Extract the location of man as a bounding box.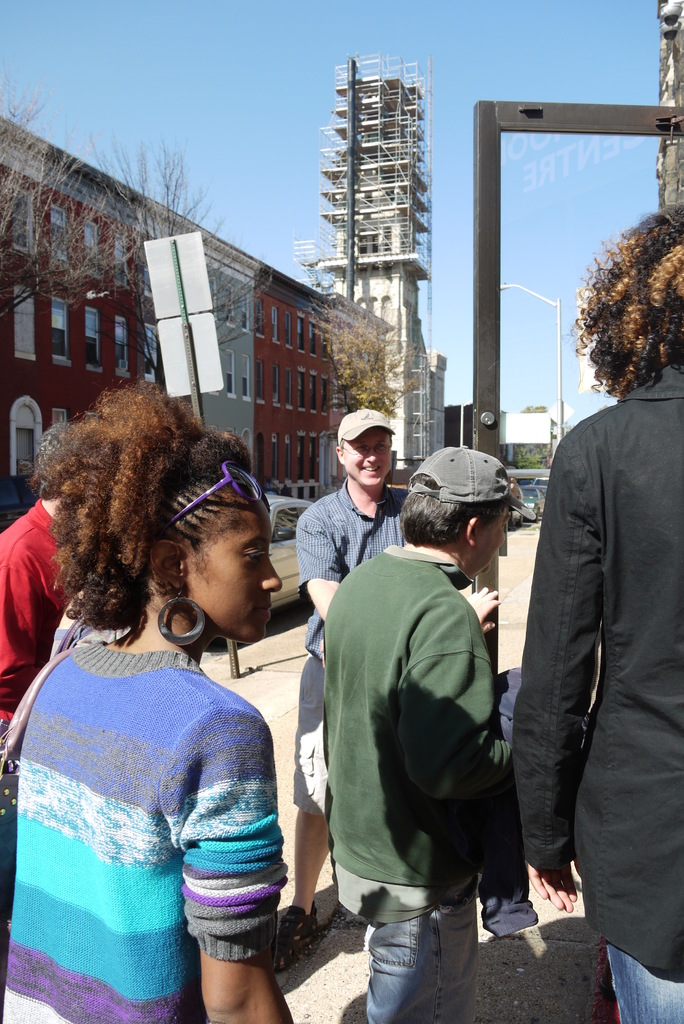
275,406,413,977.
